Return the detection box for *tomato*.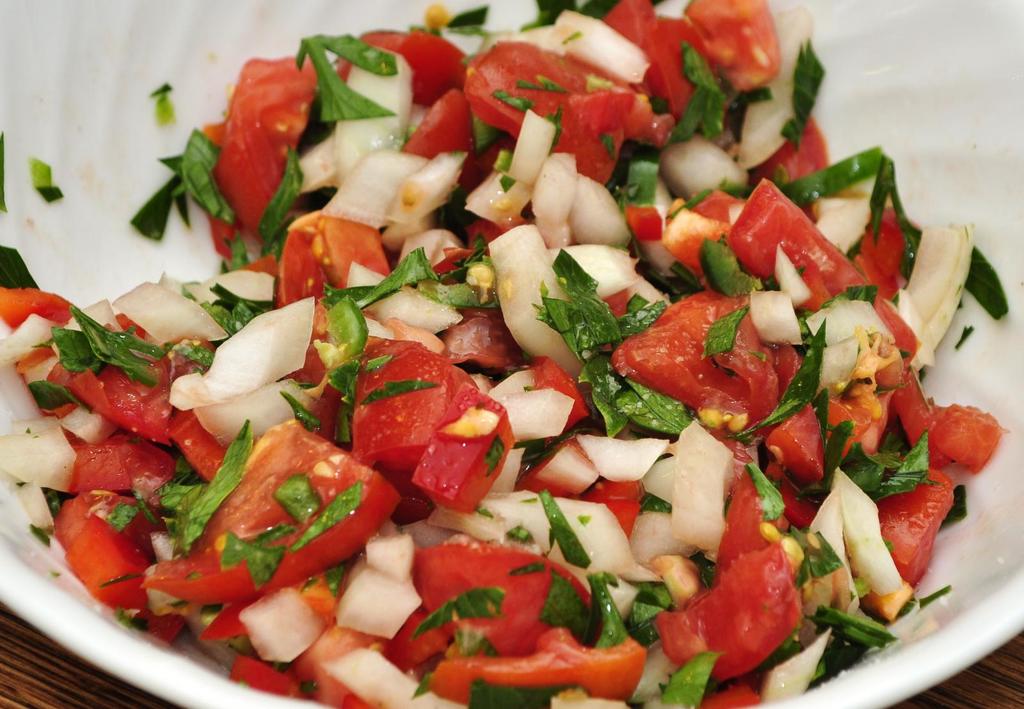
region(589, 0, 780, 122).
